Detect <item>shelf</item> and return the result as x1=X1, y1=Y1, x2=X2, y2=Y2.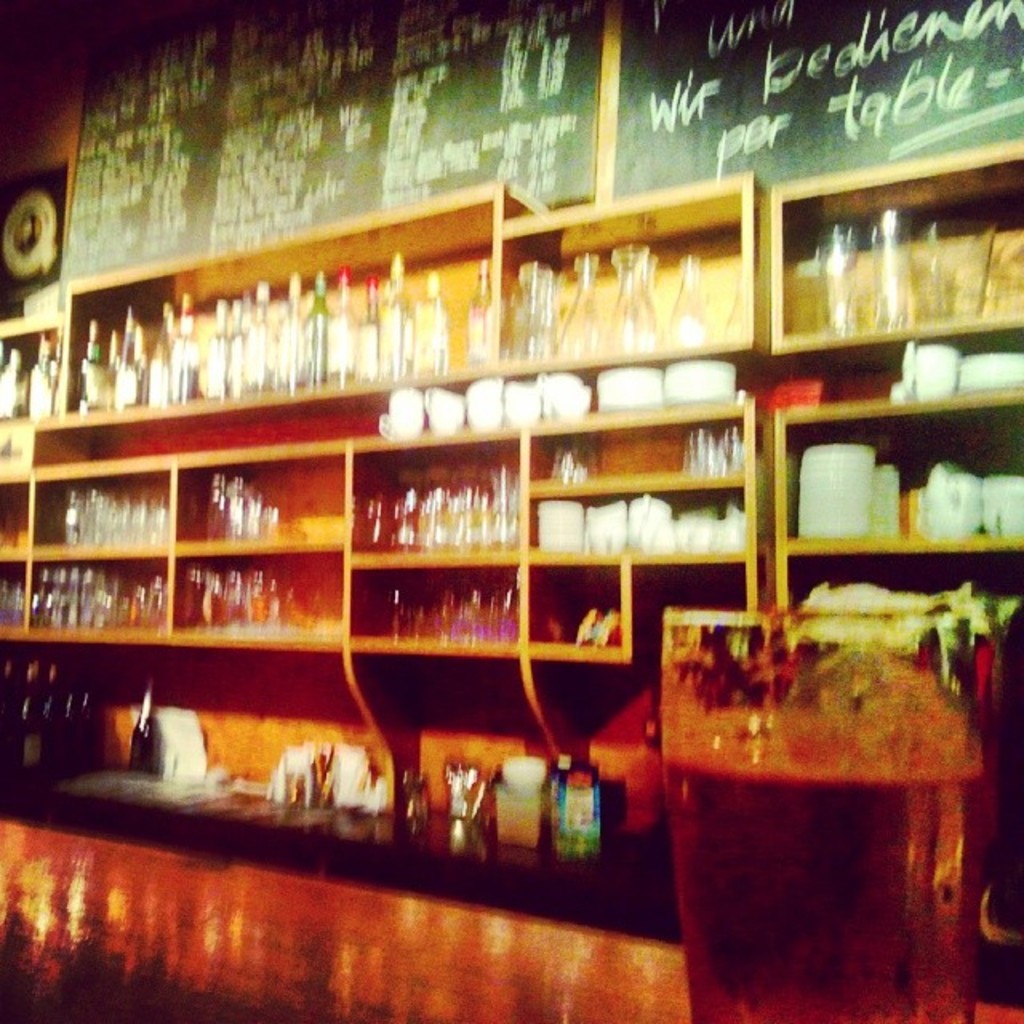
x1=522, y1=485, x2=757, y2=568.
